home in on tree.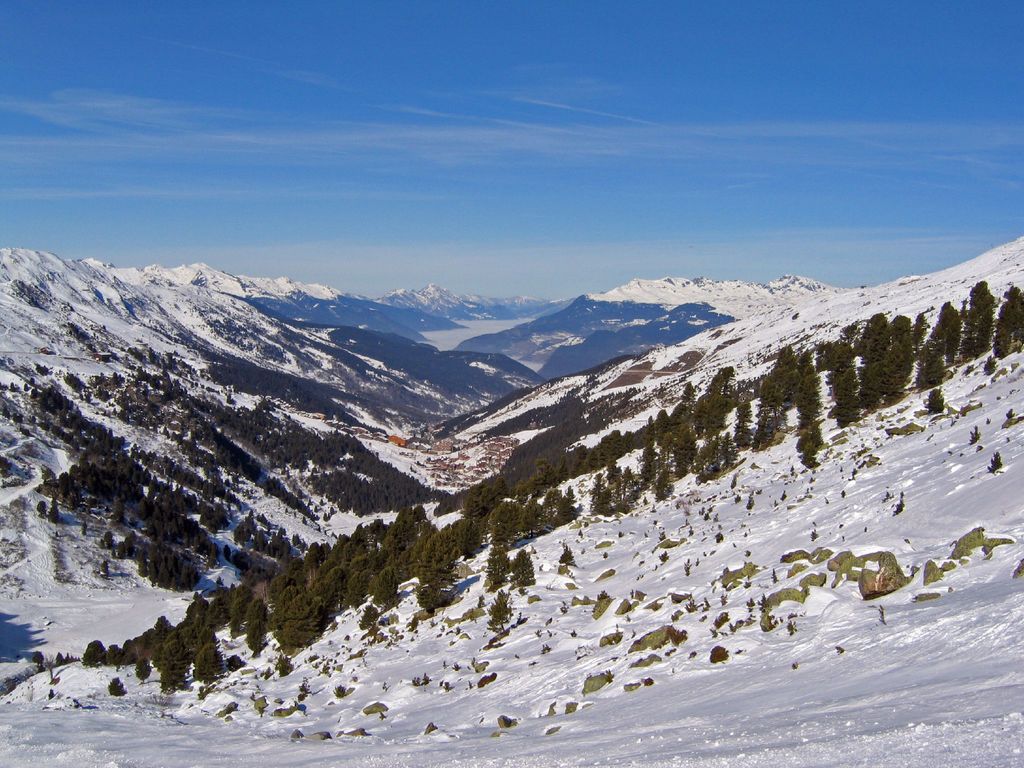
Homed in at [690, 433, 743, 479].
